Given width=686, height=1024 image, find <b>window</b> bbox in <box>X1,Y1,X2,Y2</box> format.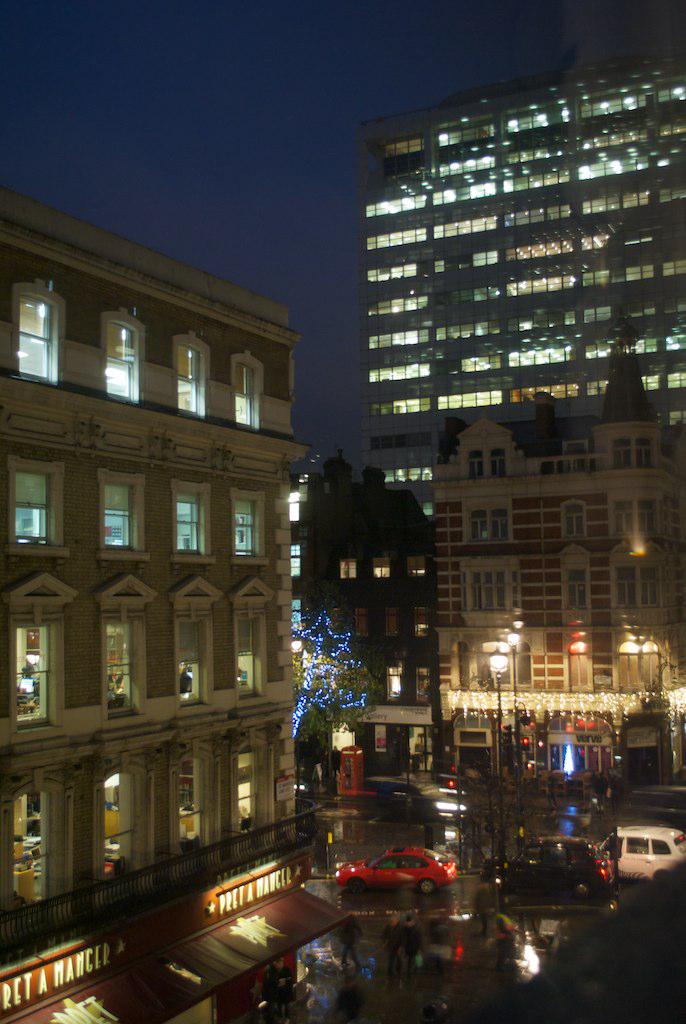
<box>88,571,158,725</box>.
